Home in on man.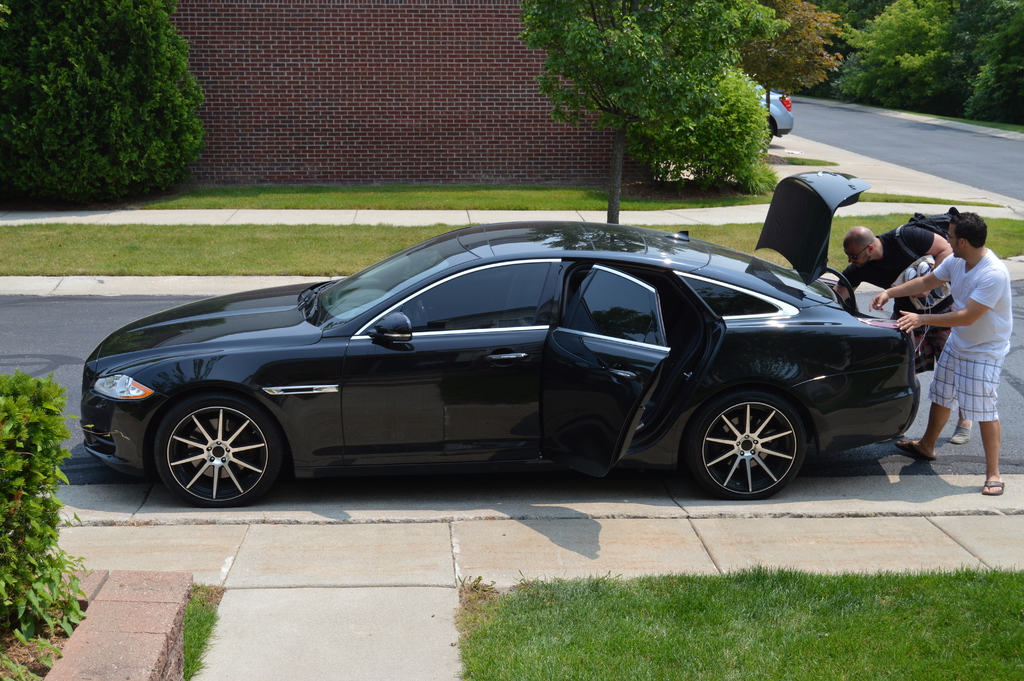
Homed in at 831/222/959/445.
